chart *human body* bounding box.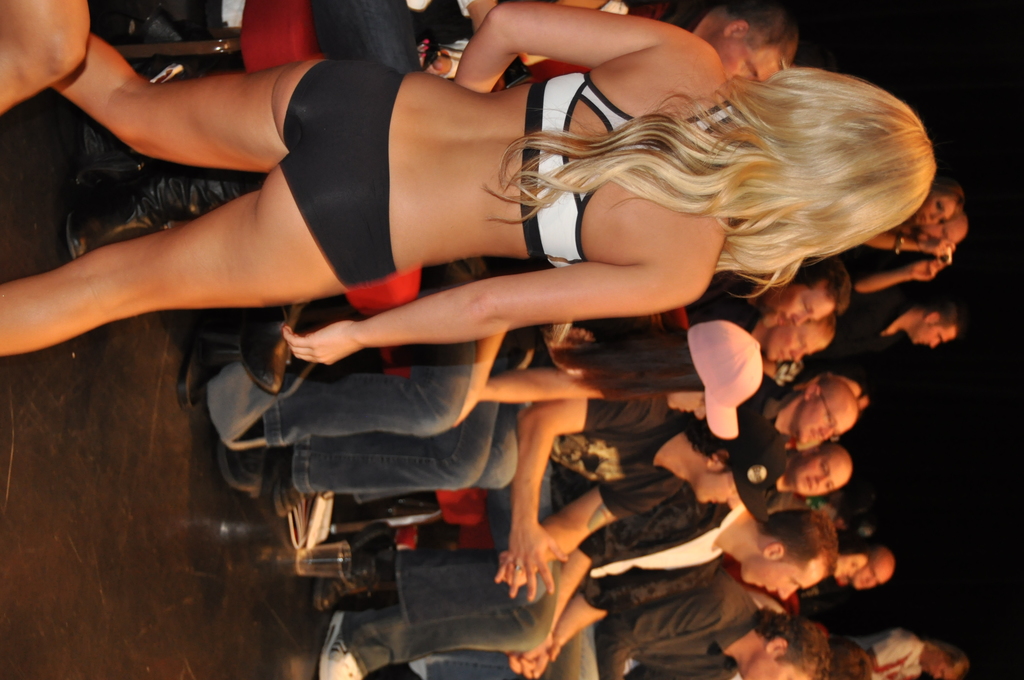
Charted: detection(0, 0, 937, 367).
